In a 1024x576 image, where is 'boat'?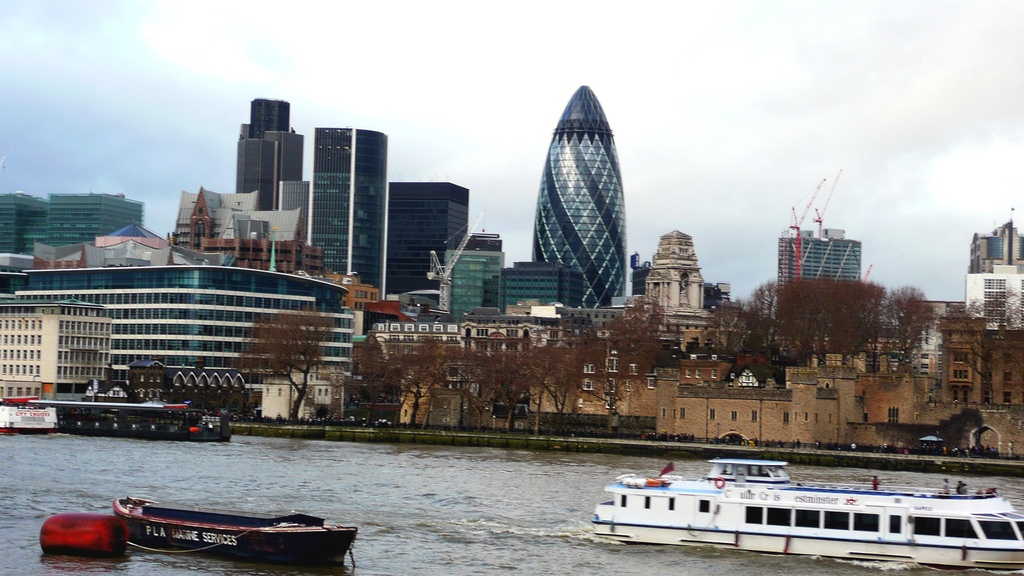
box(114, 497, 358, 575).
